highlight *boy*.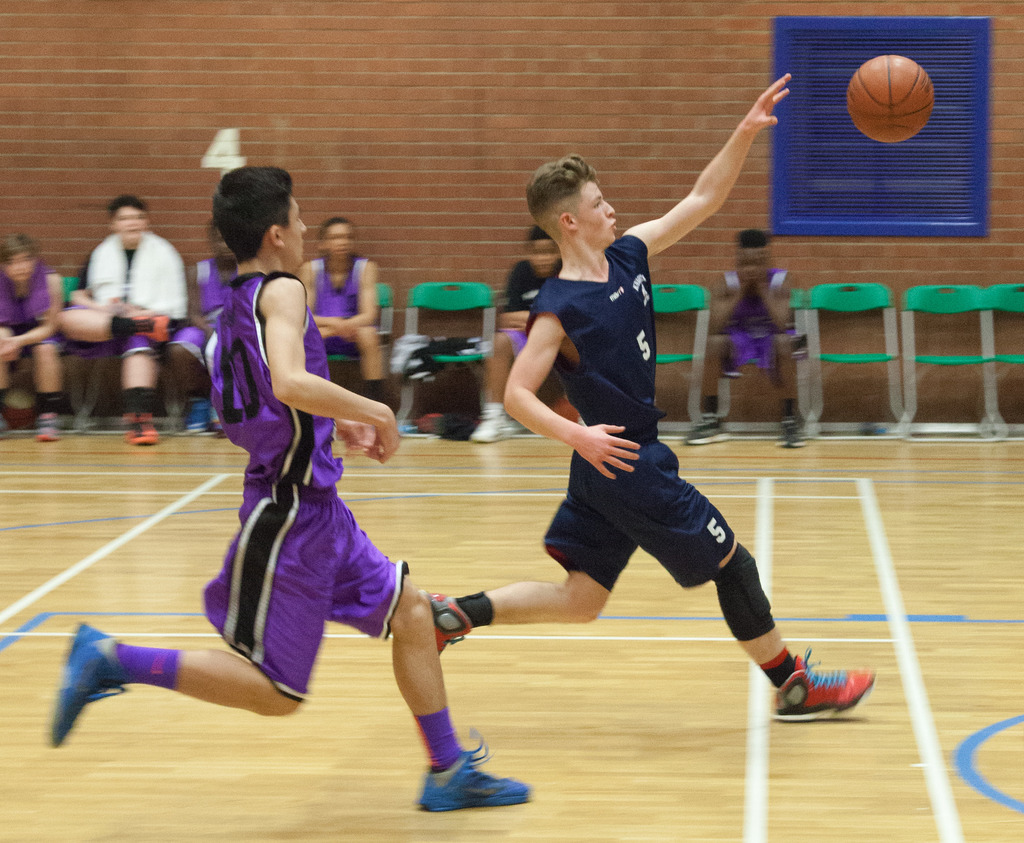
Highlighted region: region(0, 229, 68, 438).
